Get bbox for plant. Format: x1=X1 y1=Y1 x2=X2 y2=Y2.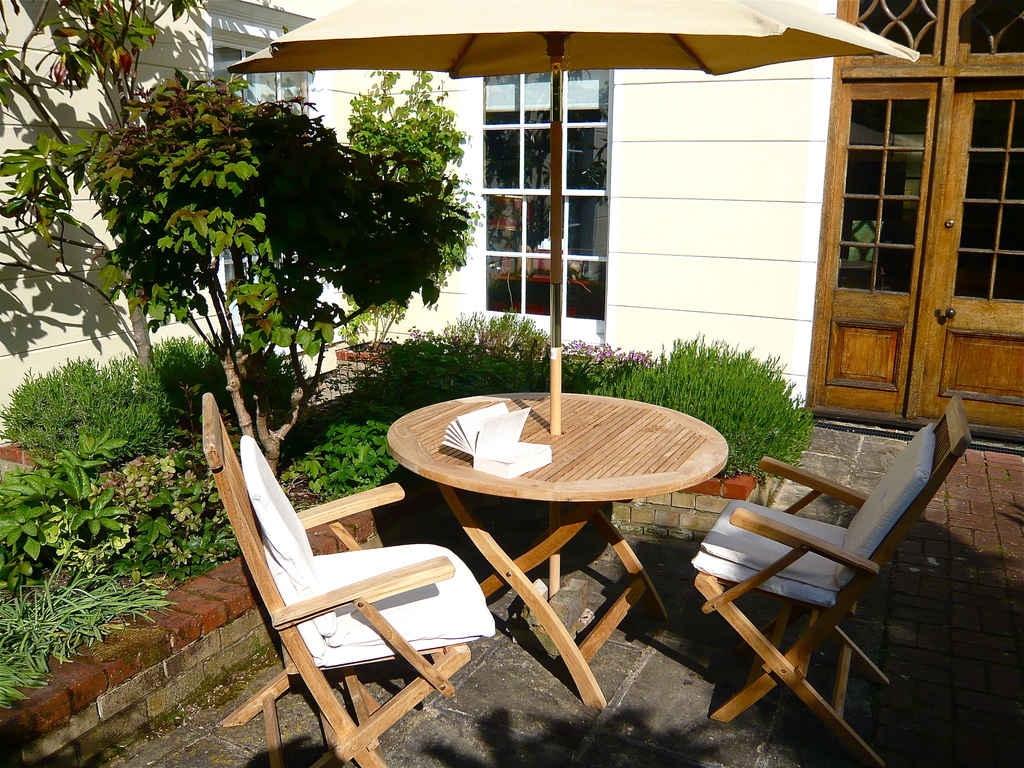
x1=560 y1=331 x2=819 y2=484.
